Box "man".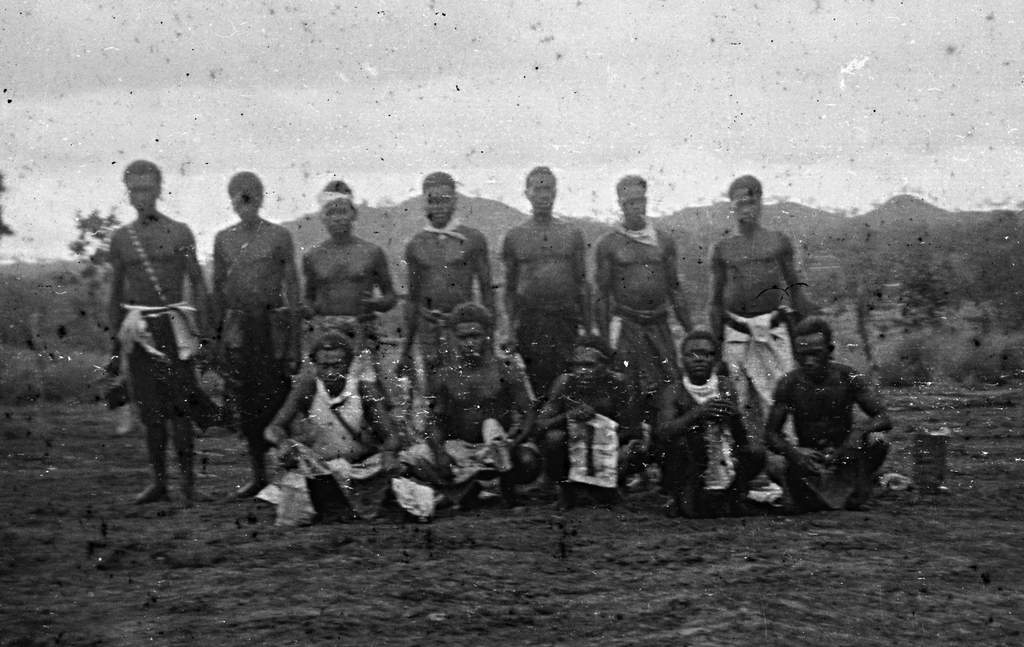
BBox(266, 331, 408, 515).
